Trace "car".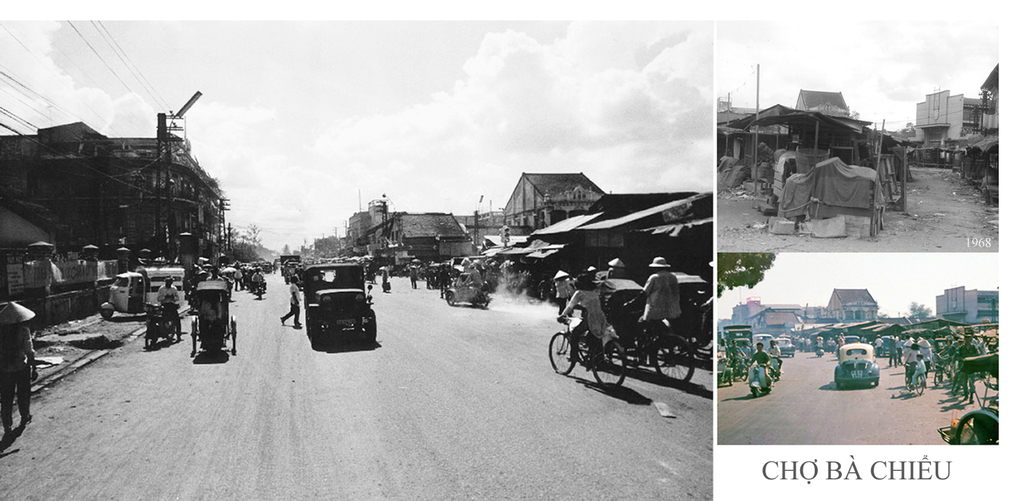
Traced to bbox=(314, 260, 385, 351).
